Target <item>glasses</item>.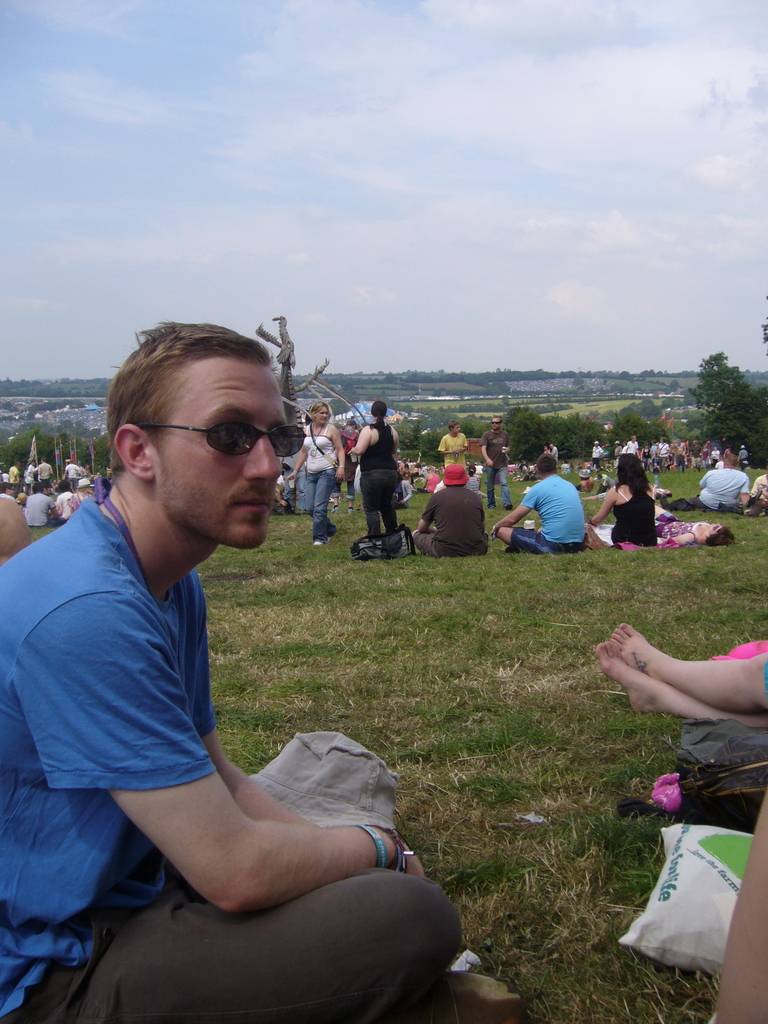
Target region: 490,420,504,427.
